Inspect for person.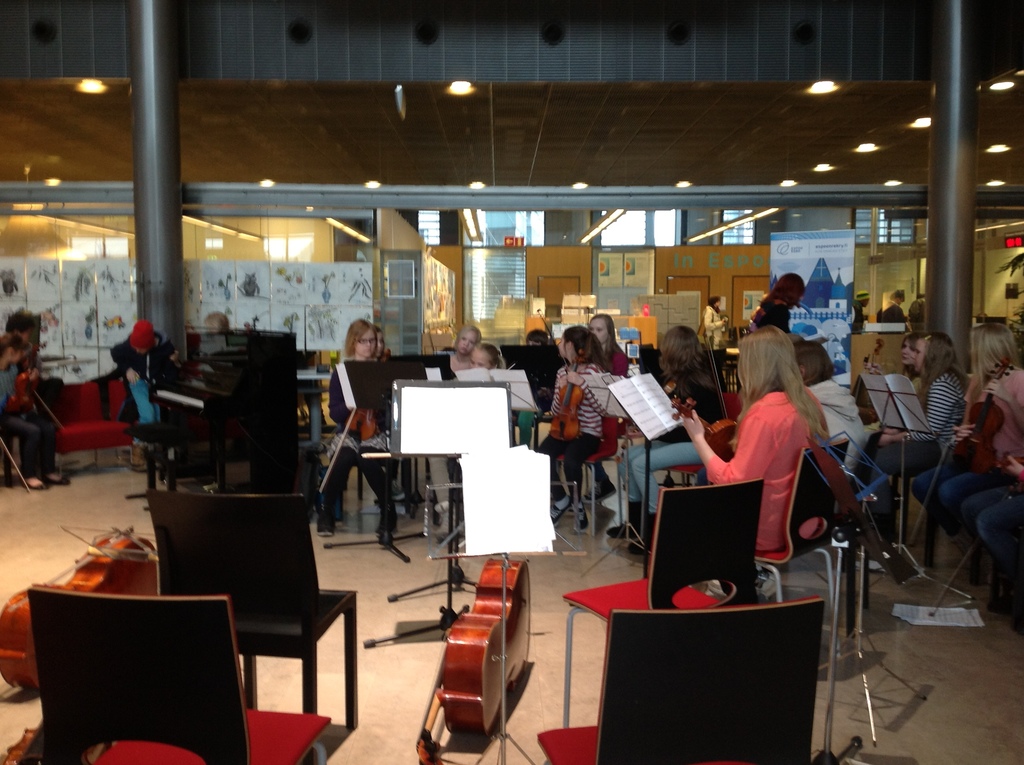
Inspection: [left=467, top=336, right=503, bottom=373].
